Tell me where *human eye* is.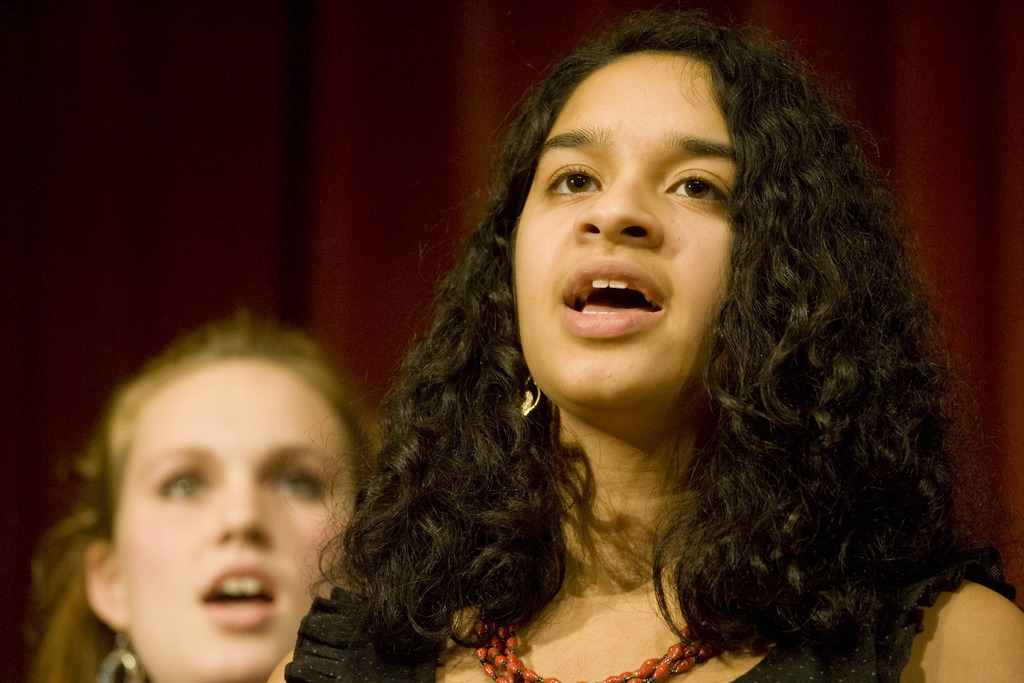
*human eye* is at Rect(667, 148, 746, 216).
